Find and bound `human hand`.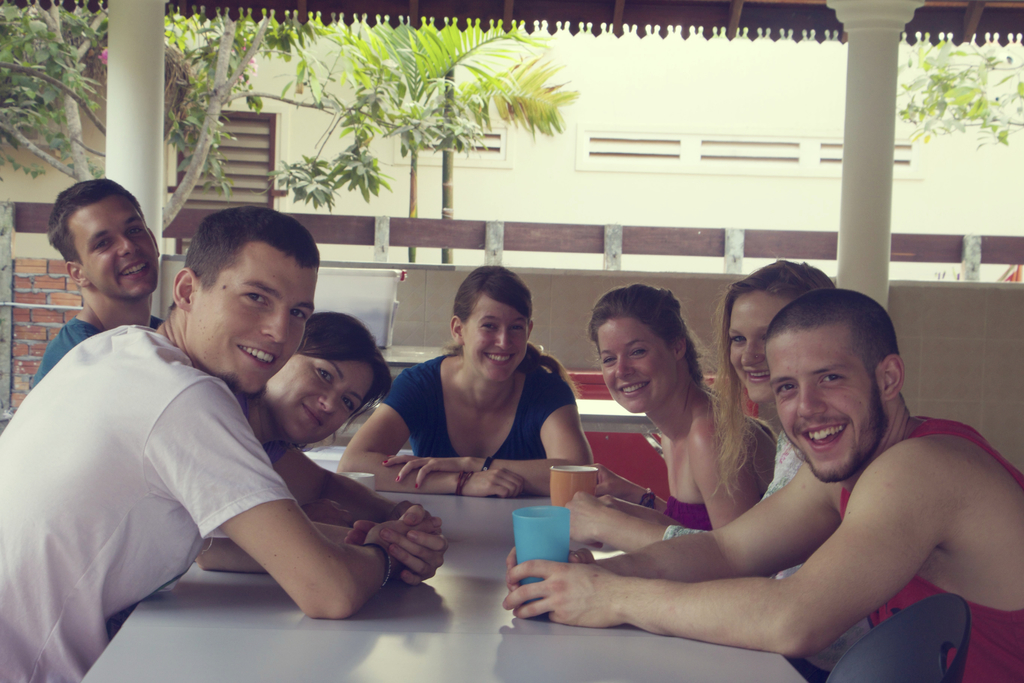
Bound: (383,456,470,491).
